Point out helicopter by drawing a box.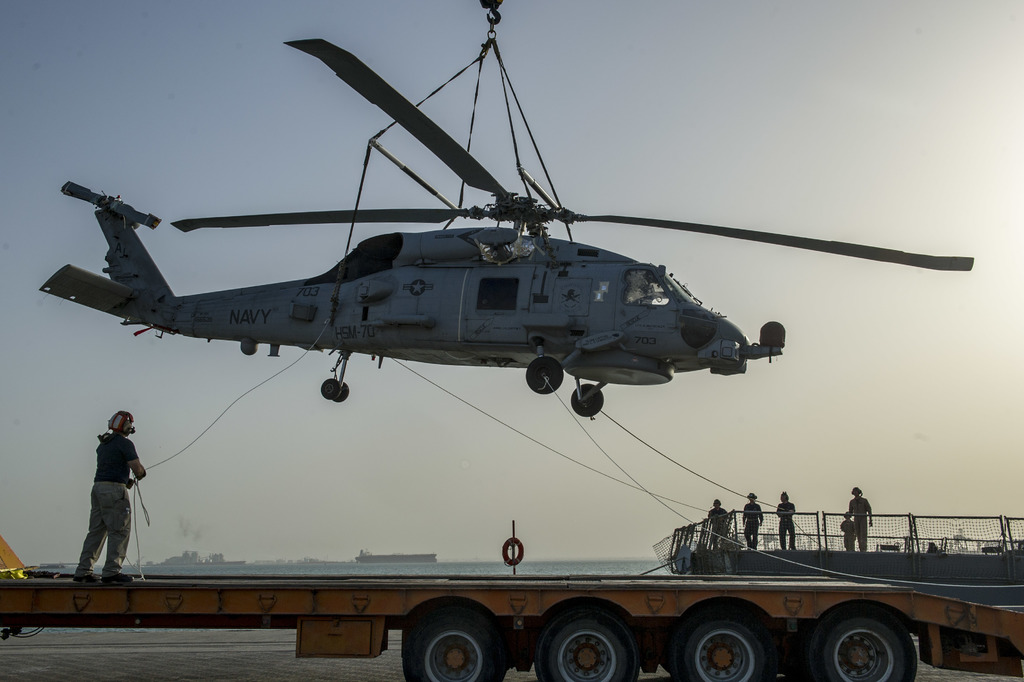
39:38:974:420.
